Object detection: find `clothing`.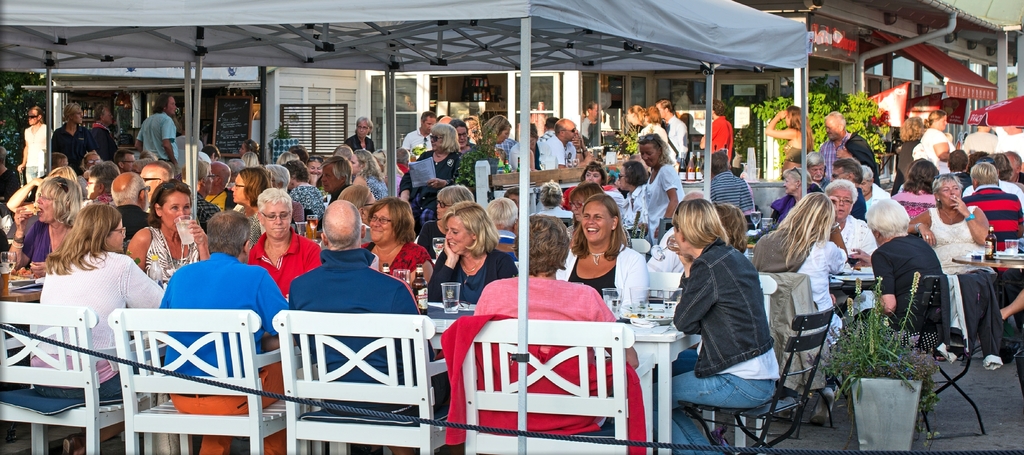
[652,166,702,247].
